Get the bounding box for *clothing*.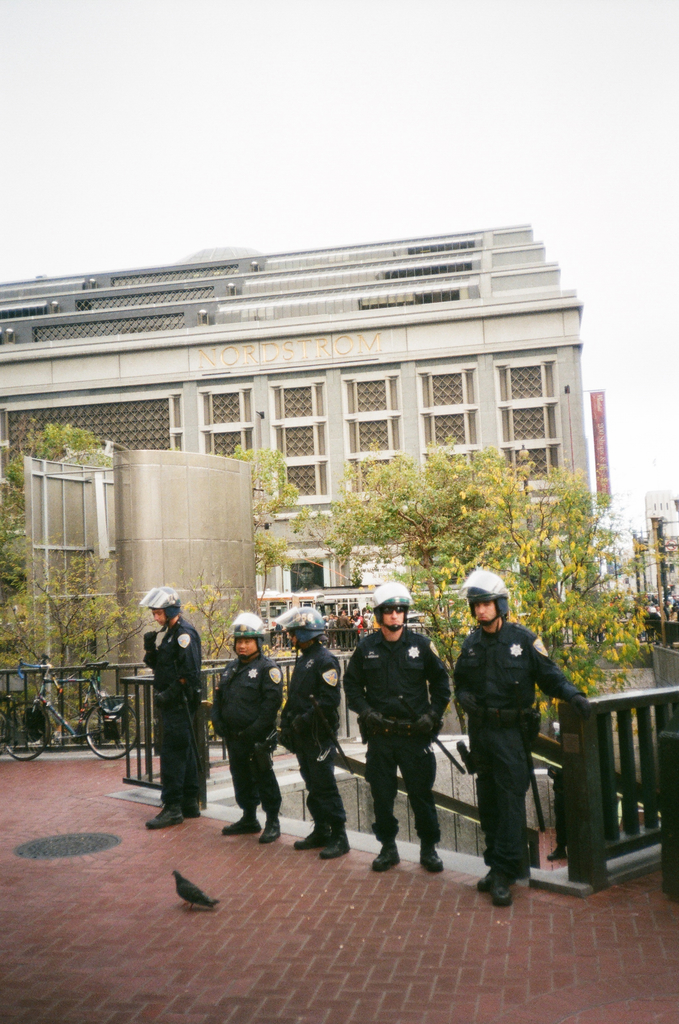
(336, 623, 455, 854).
